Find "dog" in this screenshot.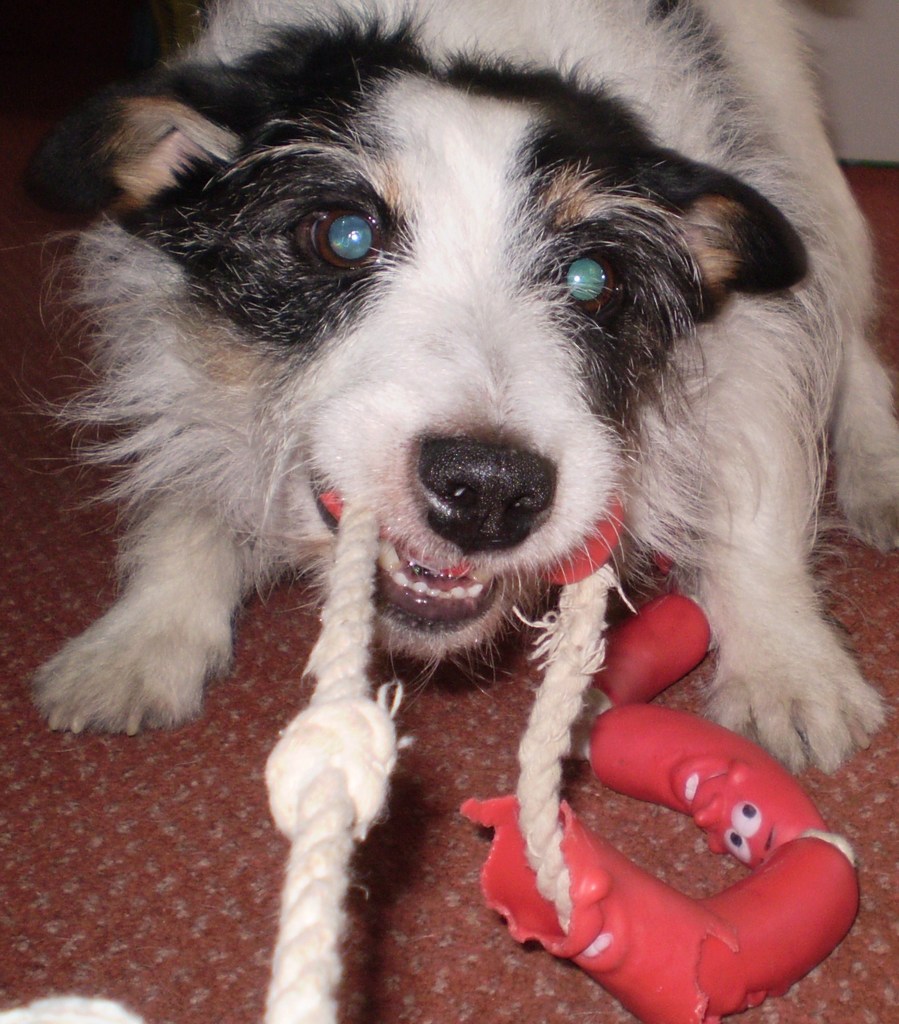
The bounding box for "dog" is BBox(25, 0, 898, 777).
